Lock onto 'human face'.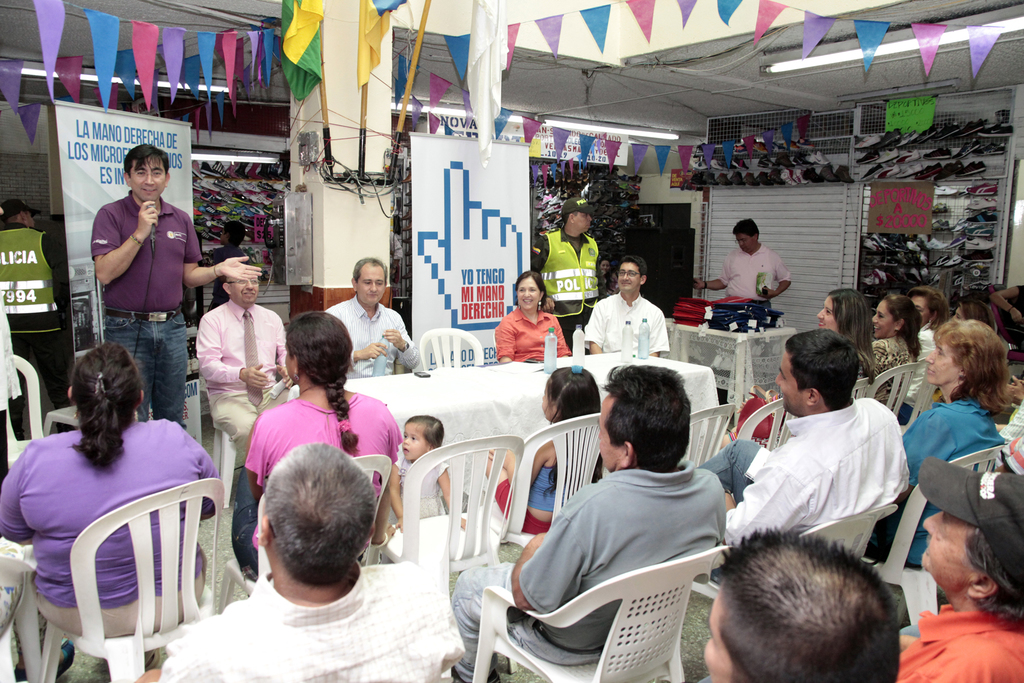
Locked: [left=130, top=162, right=165, bottom=199].
